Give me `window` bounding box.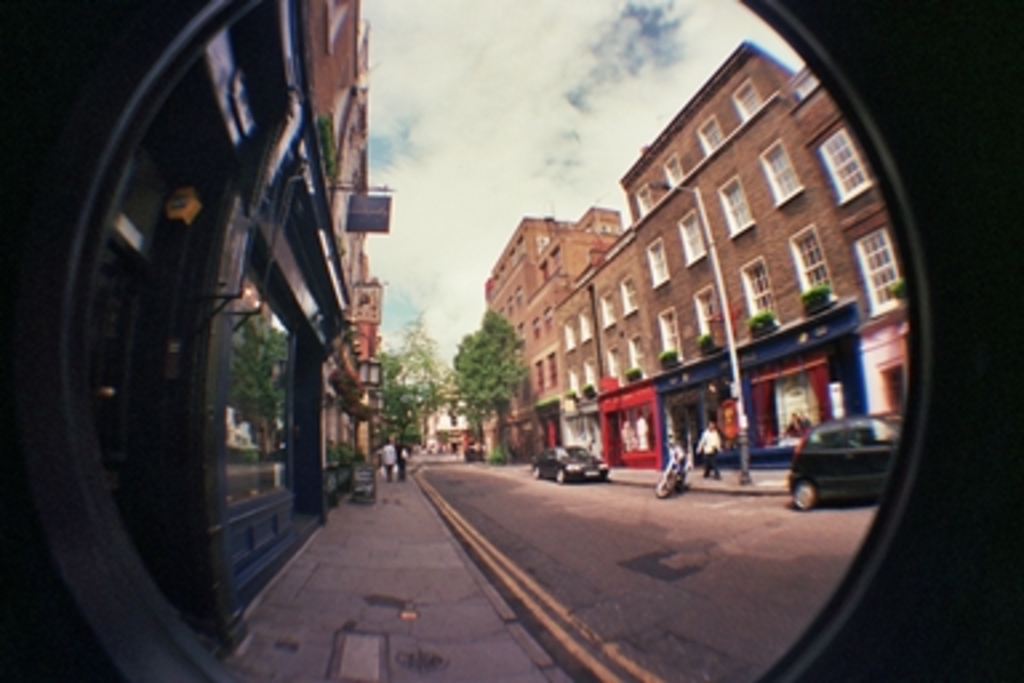
Rect(632, 331, 651, 387).
